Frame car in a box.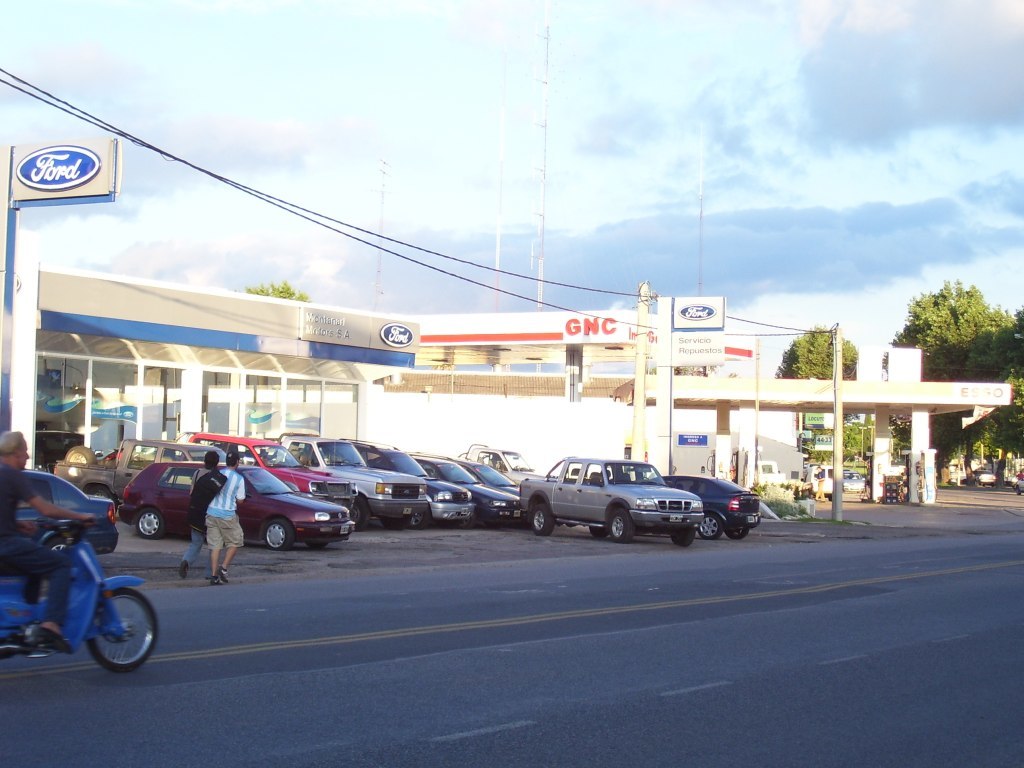
{"x1": 839, "y1": 470, "x2": 875, "y2": 494}.
